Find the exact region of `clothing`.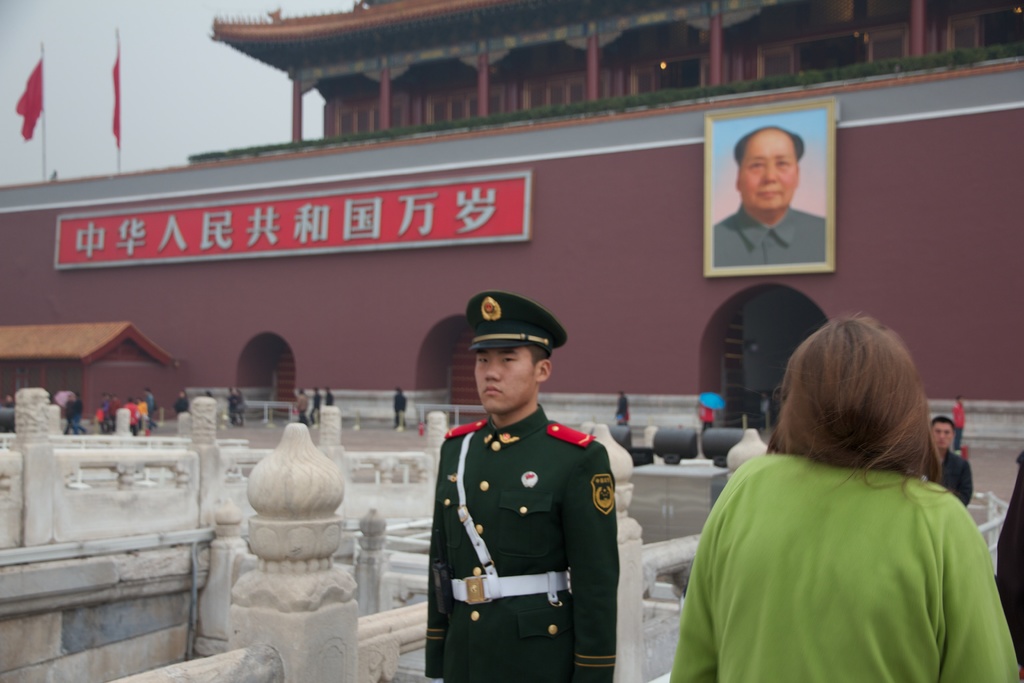
Exact region: <box>228,392,238,424</box>.
